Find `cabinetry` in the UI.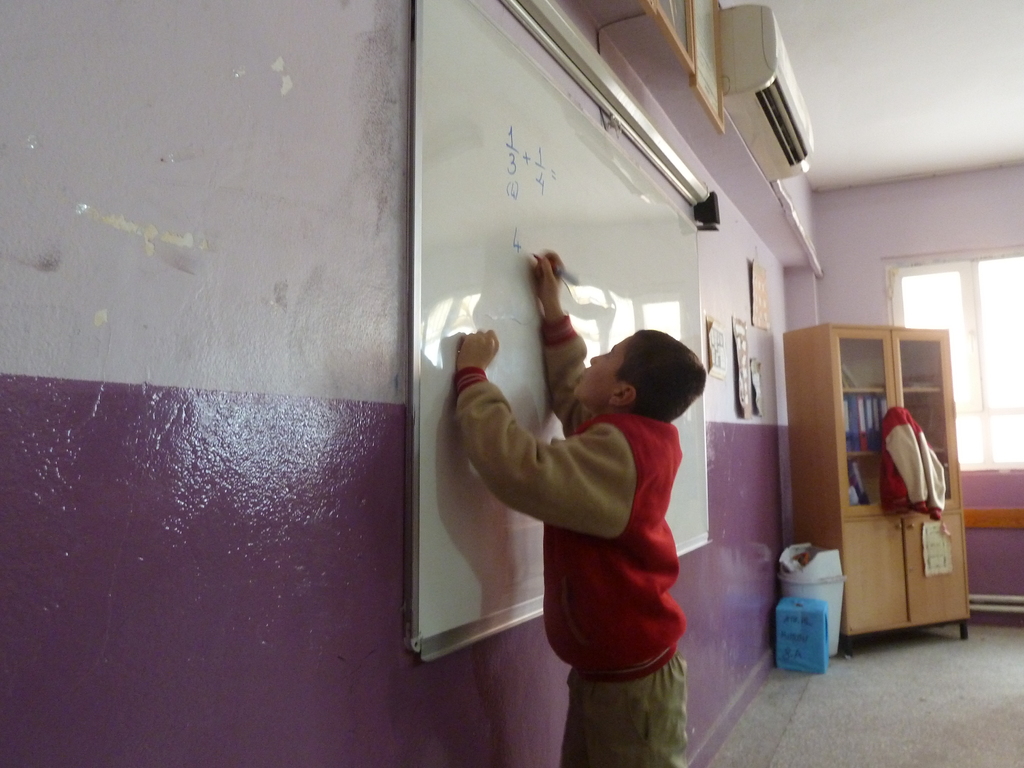
UI element at x1=846, y1=396, x2=892, y2=454.
